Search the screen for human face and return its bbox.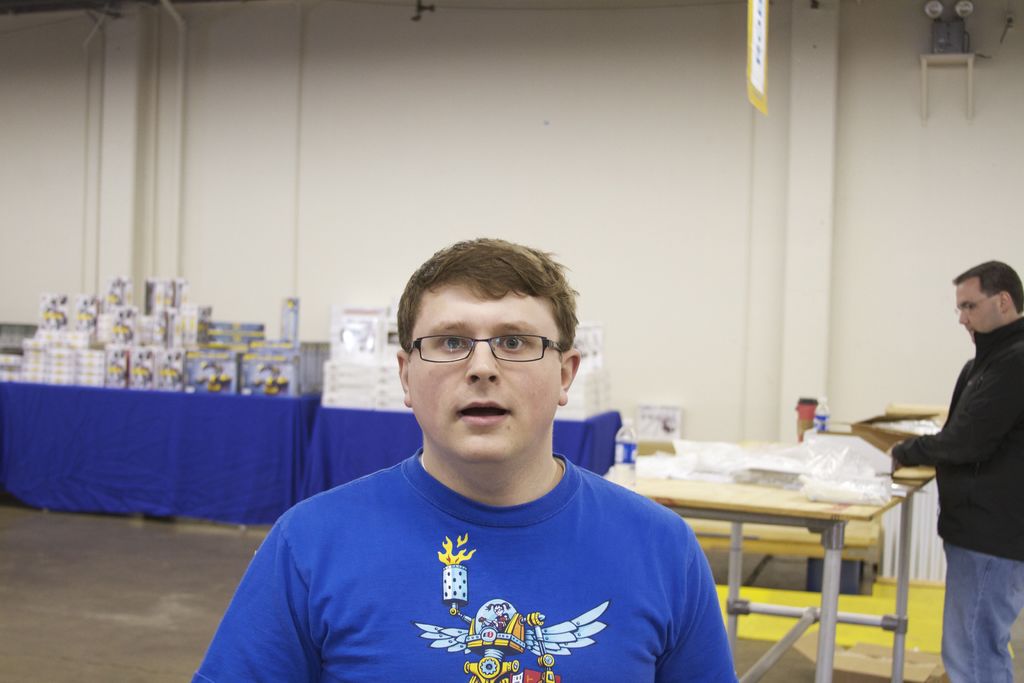
Found: box(957, 276, 1014, 340).
